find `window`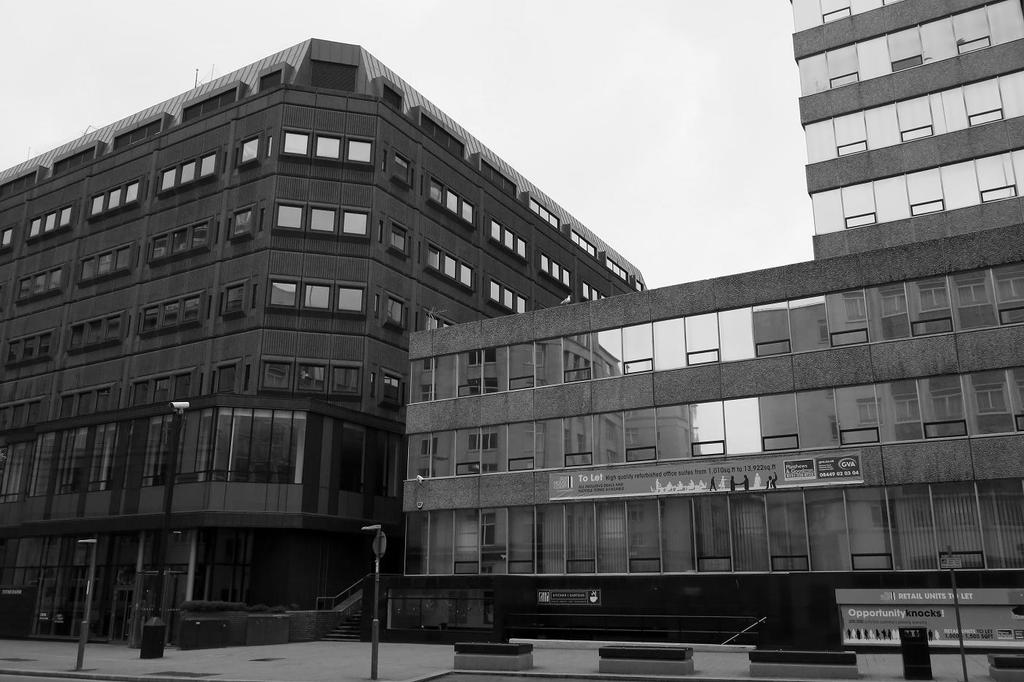
{"x1": 448, "y1": 189, "x2": 462, "y2": 221}
